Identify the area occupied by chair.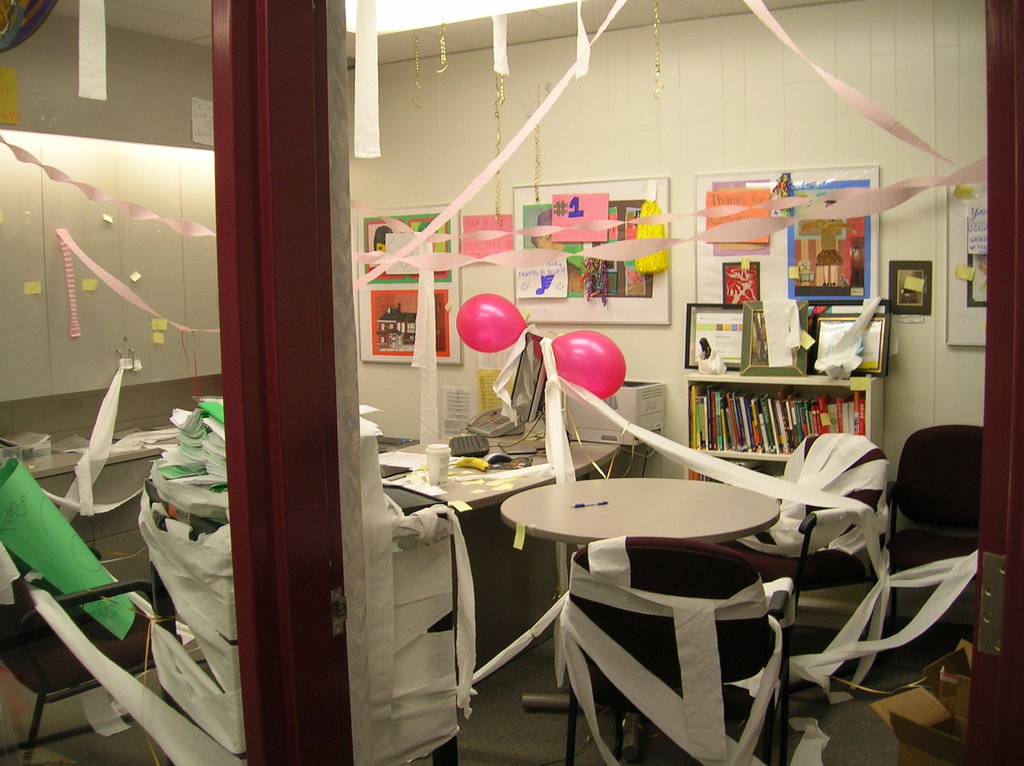
Area: (x1=0, y1=568, x2=191, y2=765).
